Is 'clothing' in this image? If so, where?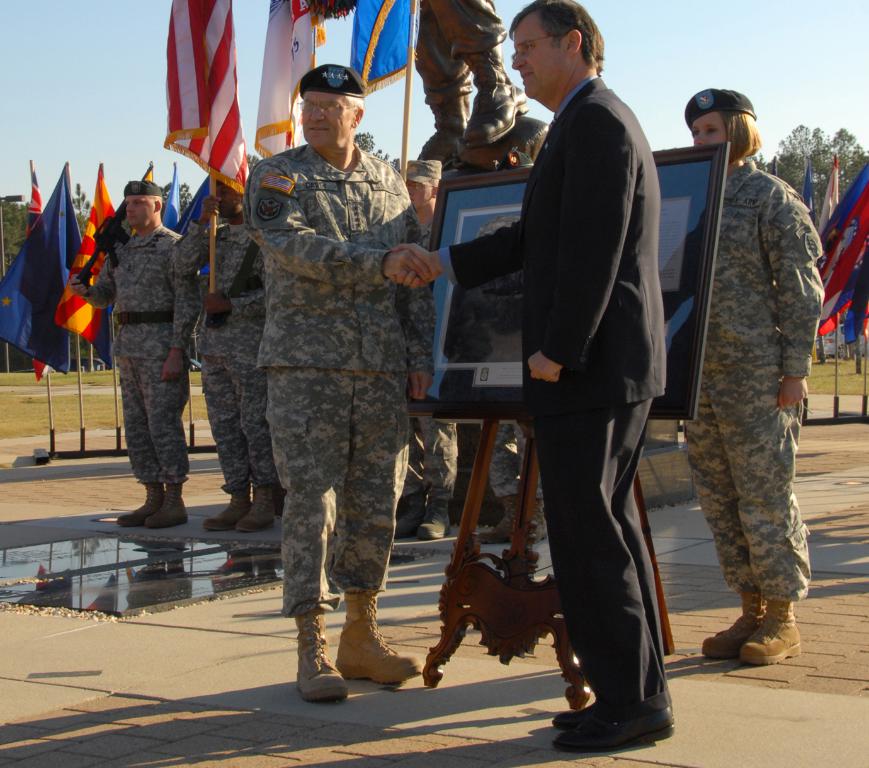
Yes, at region(448, 65, 671, 716).
